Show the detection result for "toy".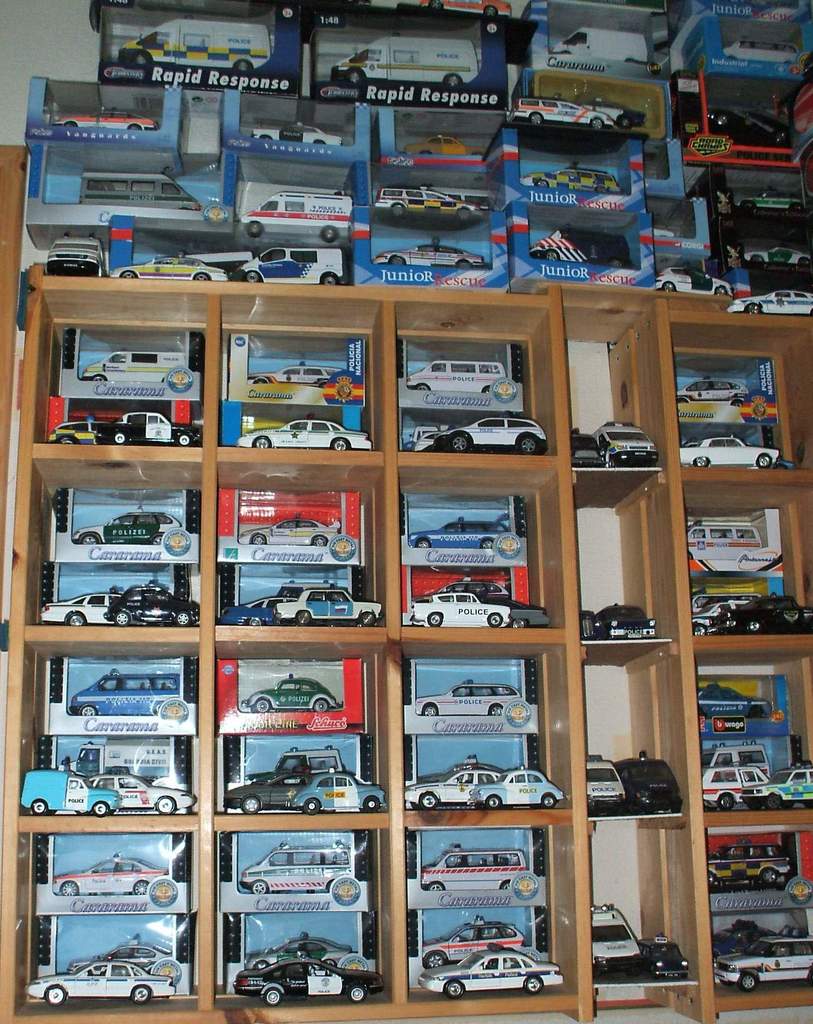
region(74, 509, 182, 545).
